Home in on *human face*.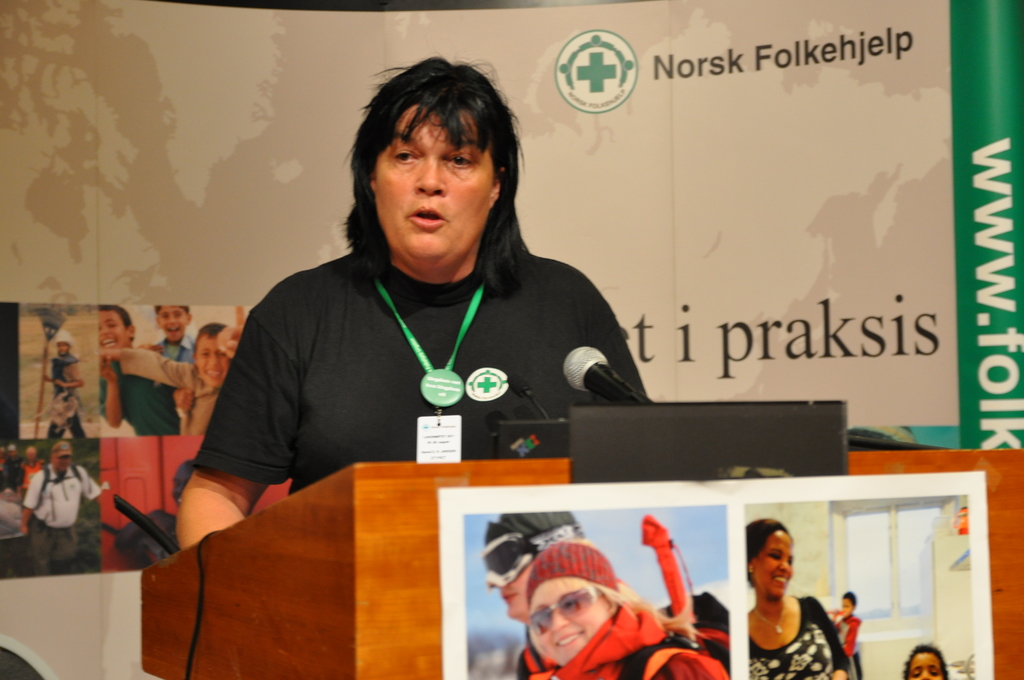
Homed in at l=488, t=543, r=531, b=617.
